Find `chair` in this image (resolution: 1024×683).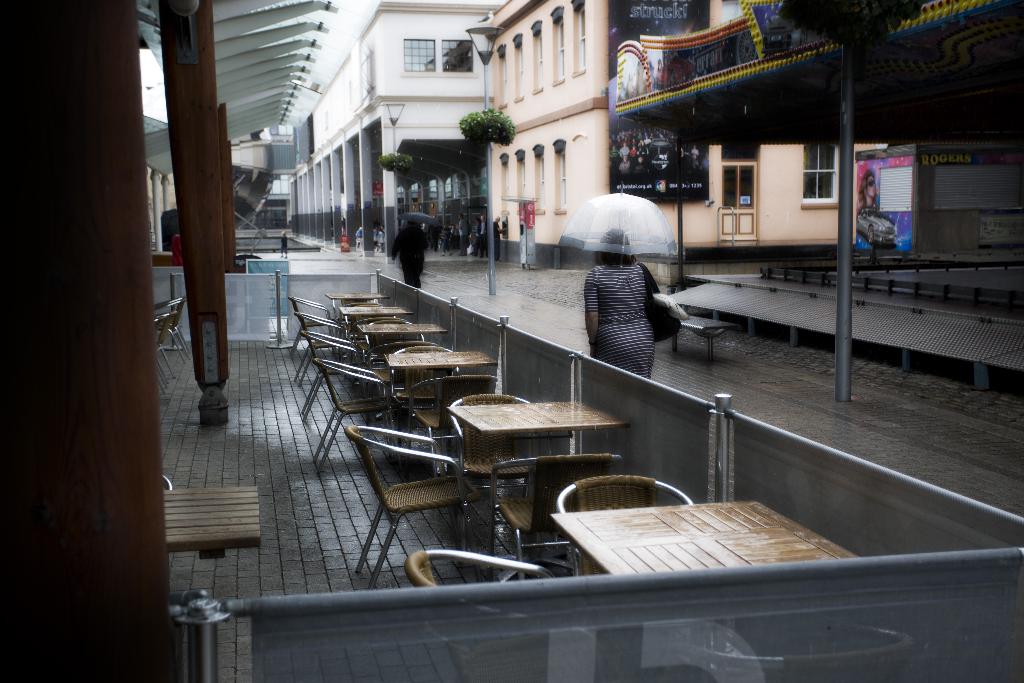
{"left": 550, "top": 473, "right": 701, "bottom": 562}.
